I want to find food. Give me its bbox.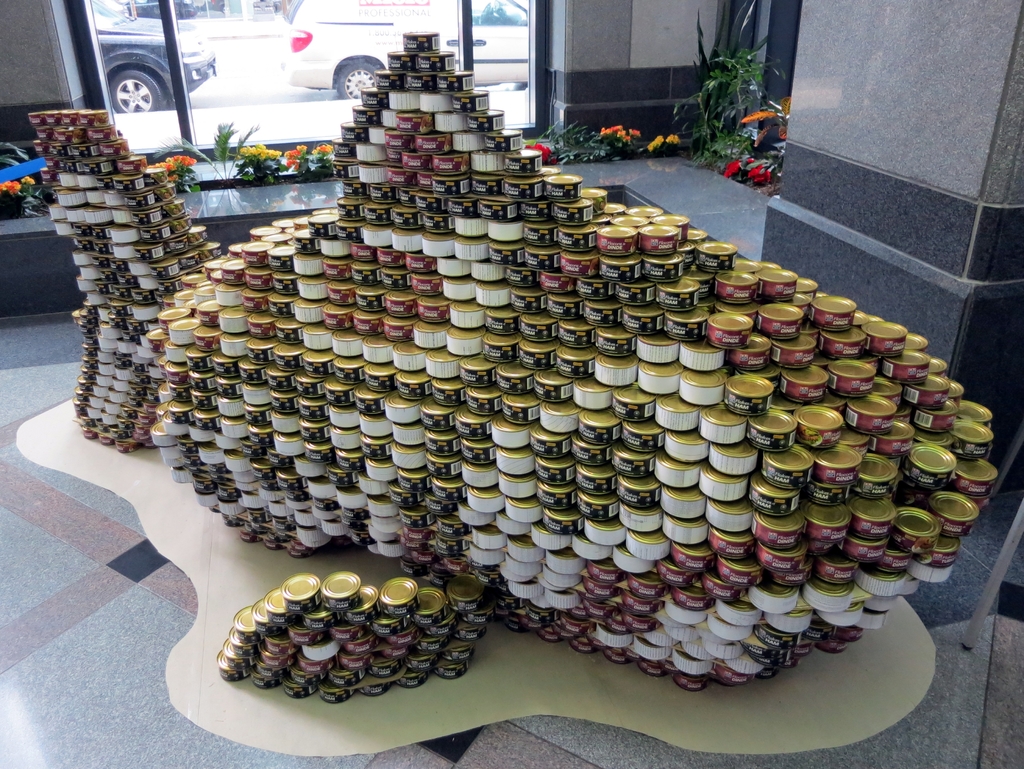
bbox(71, 127, 87, 145).
